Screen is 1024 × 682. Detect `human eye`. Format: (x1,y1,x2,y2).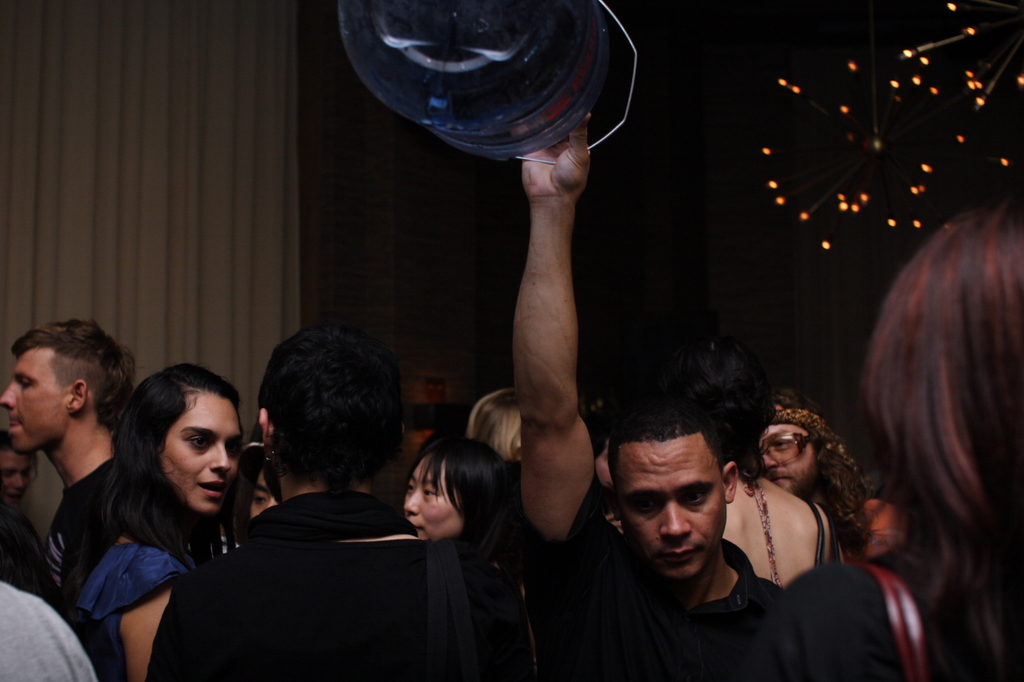
(681,486,712,505).
